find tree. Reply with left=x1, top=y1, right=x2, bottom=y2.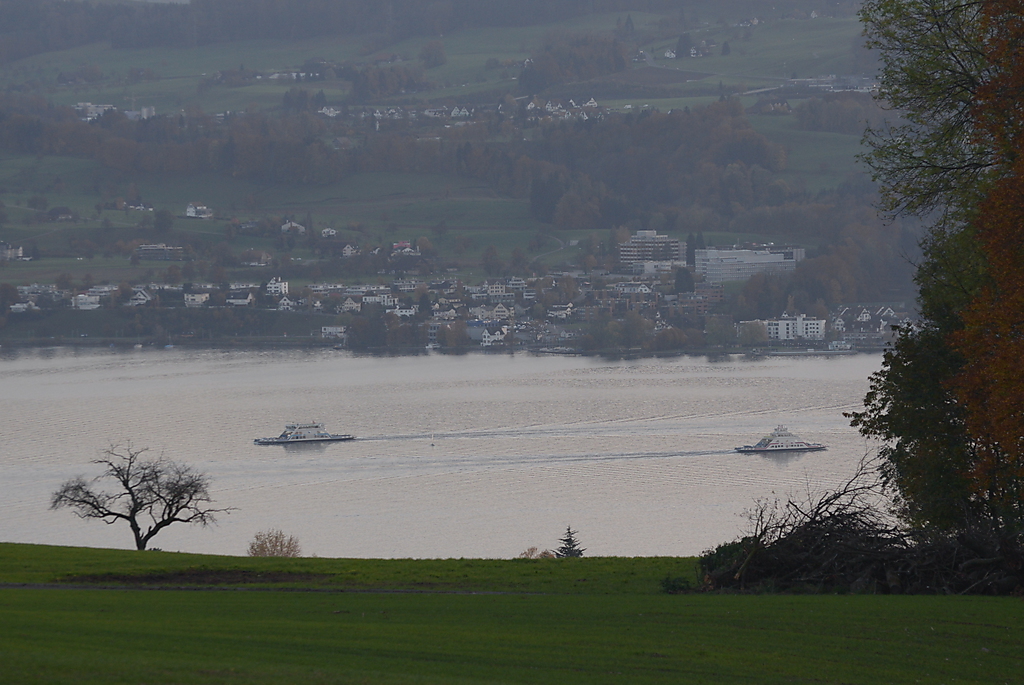
left=524, top=231, right=548, bottom=253.
